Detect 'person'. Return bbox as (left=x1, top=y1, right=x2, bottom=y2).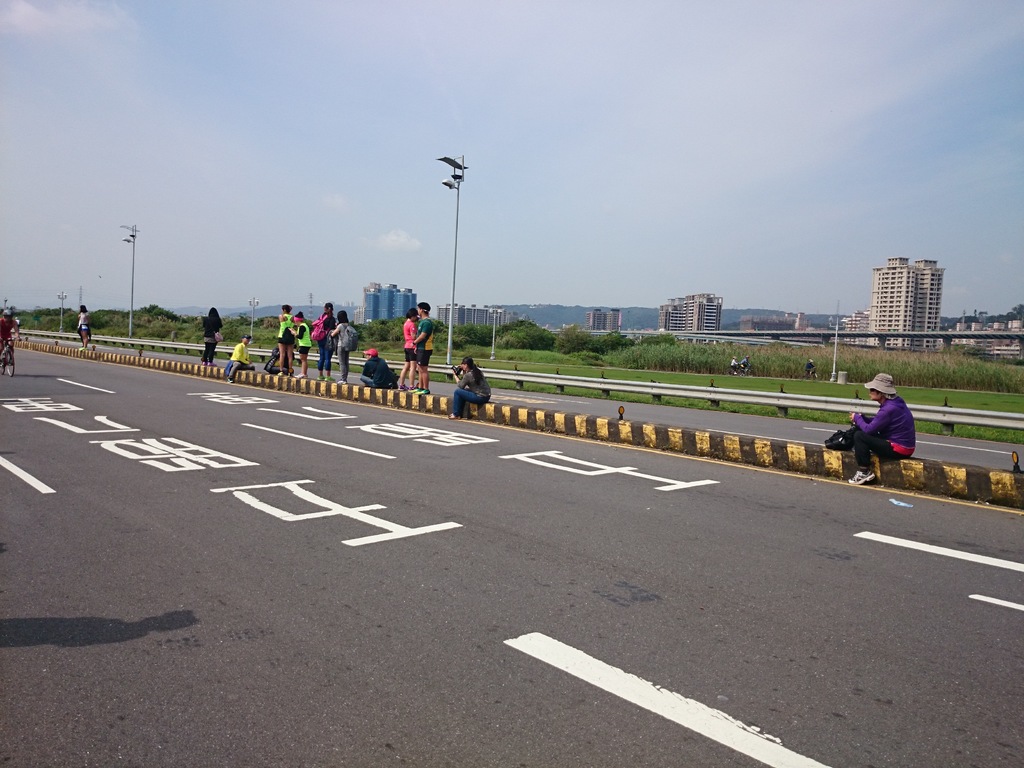
(left=290, top=310, right=311, bottom=380).
